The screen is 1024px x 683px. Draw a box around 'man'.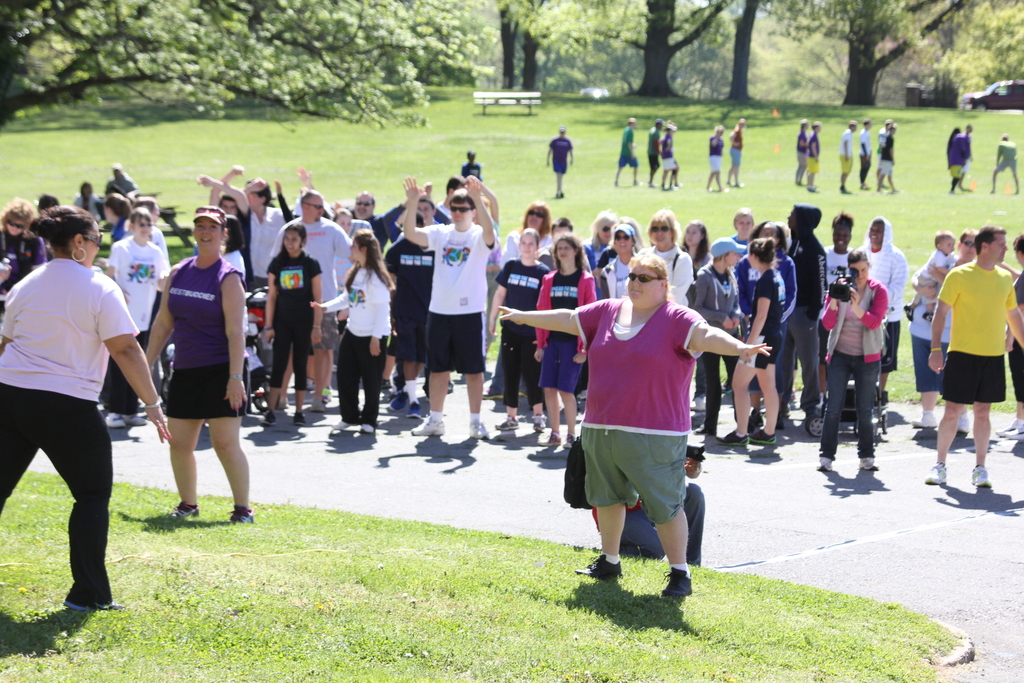
locate(294, 163, 411, 250).
